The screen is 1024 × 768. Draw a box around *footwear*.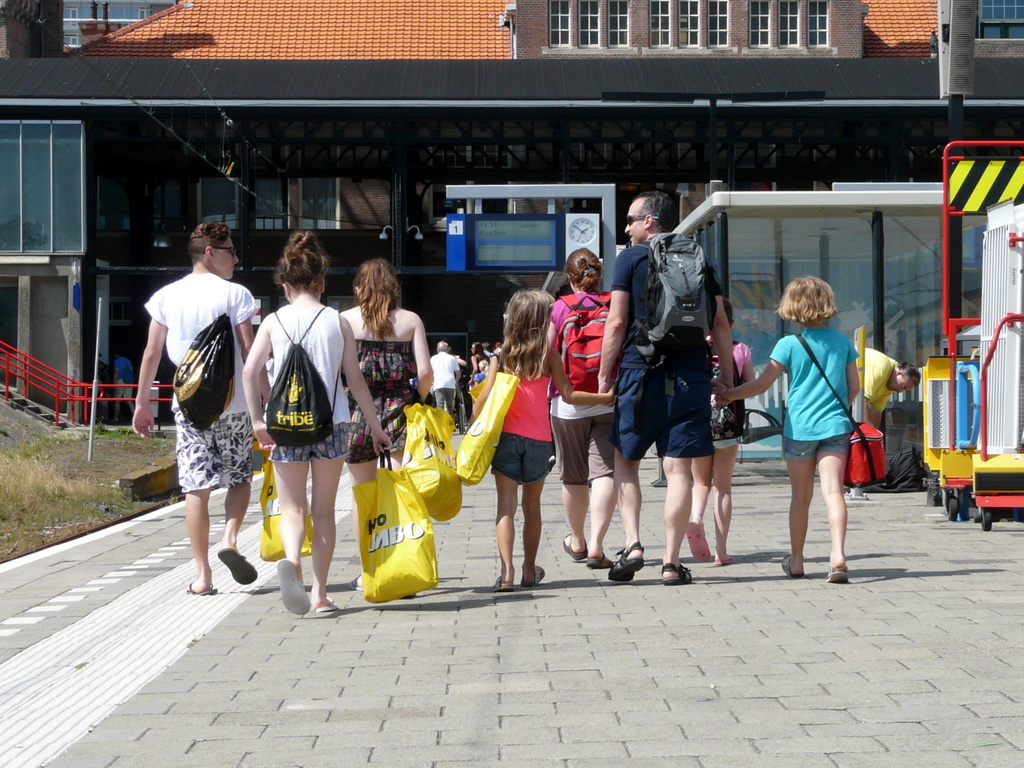
[left=217, top=544, right=263, bottom=588].
